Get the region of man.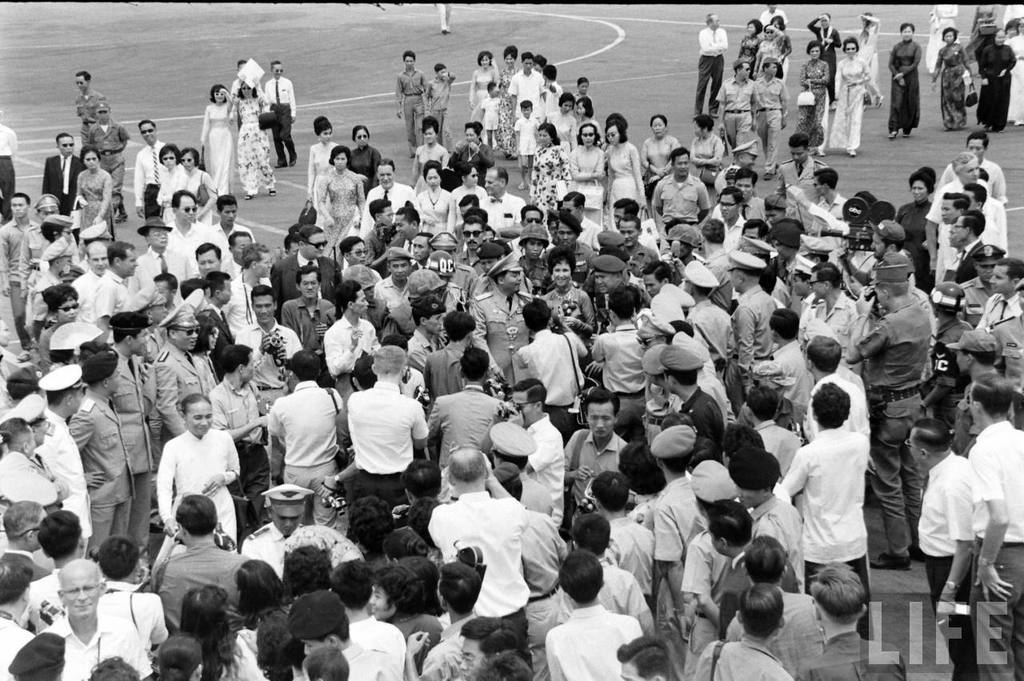
<bbox>616, 216, 660, 282</bbox>.
